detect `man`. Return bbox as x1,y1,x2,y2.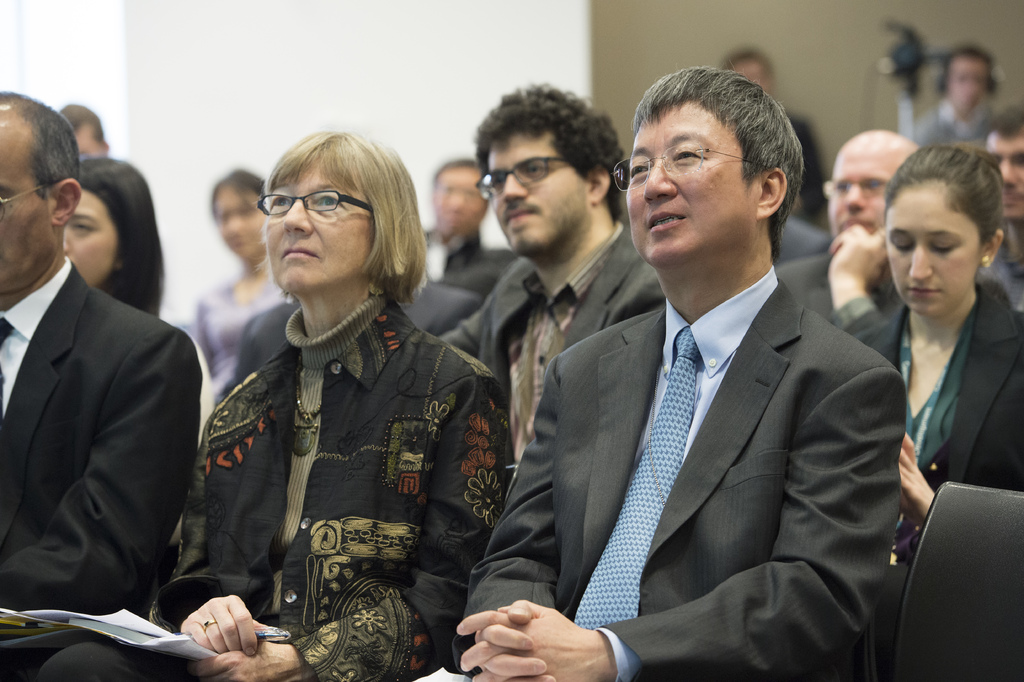
774,128,928,345.
